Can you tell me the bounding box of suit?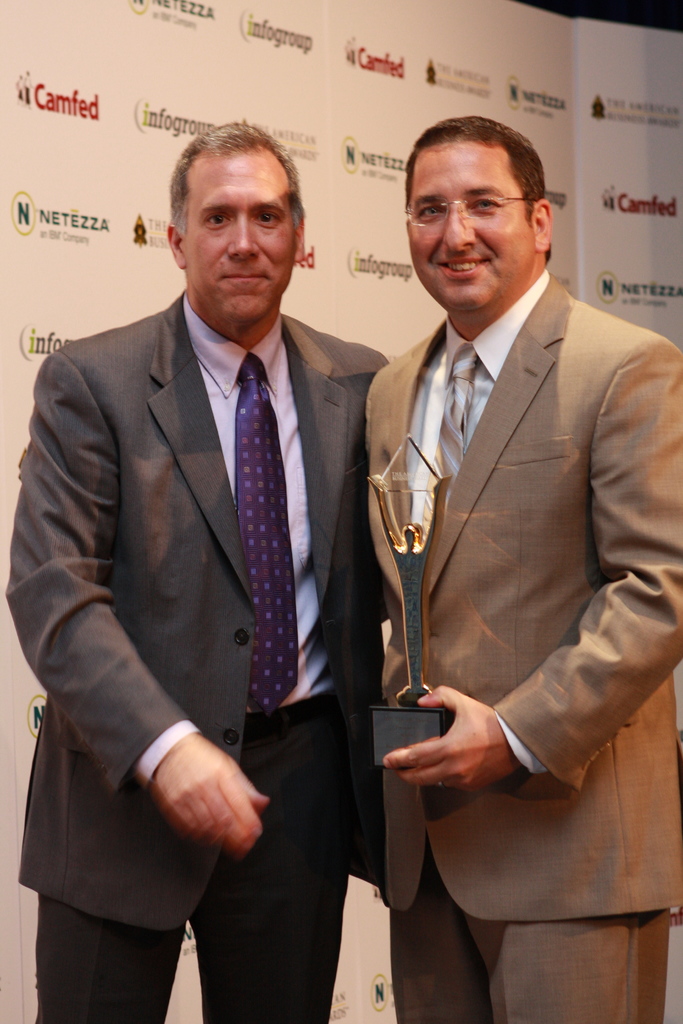
<region>311, 148, 666, 976</region>.
